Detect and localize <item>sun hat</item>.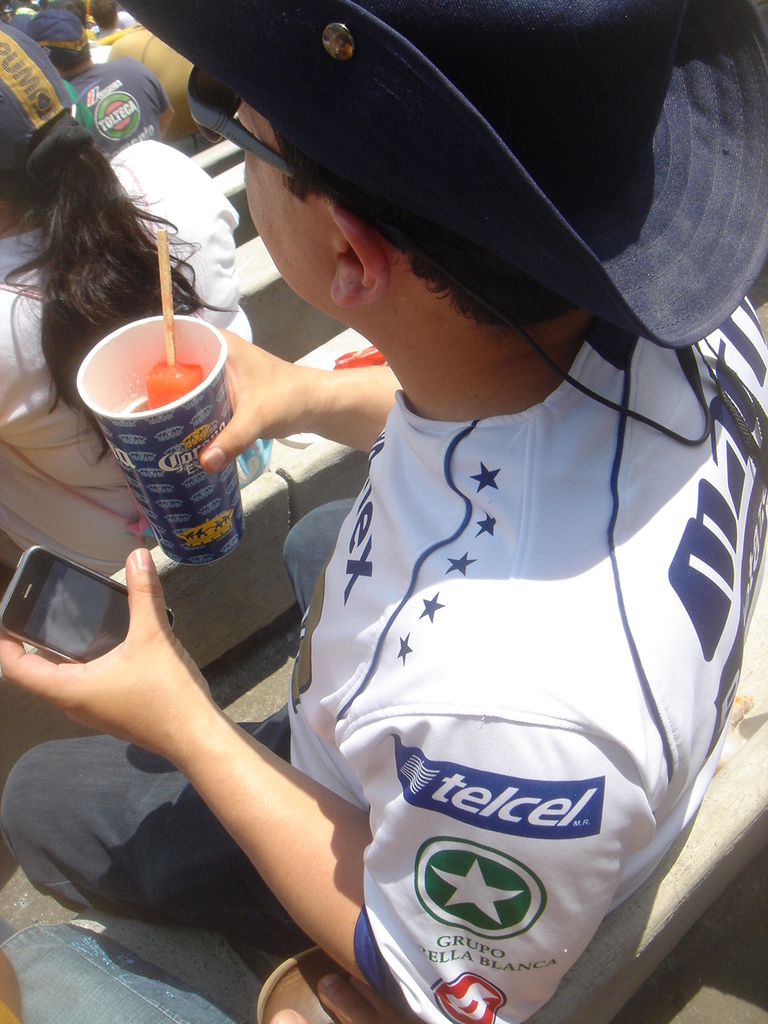
Localized at (12, 7, 94, 81).
